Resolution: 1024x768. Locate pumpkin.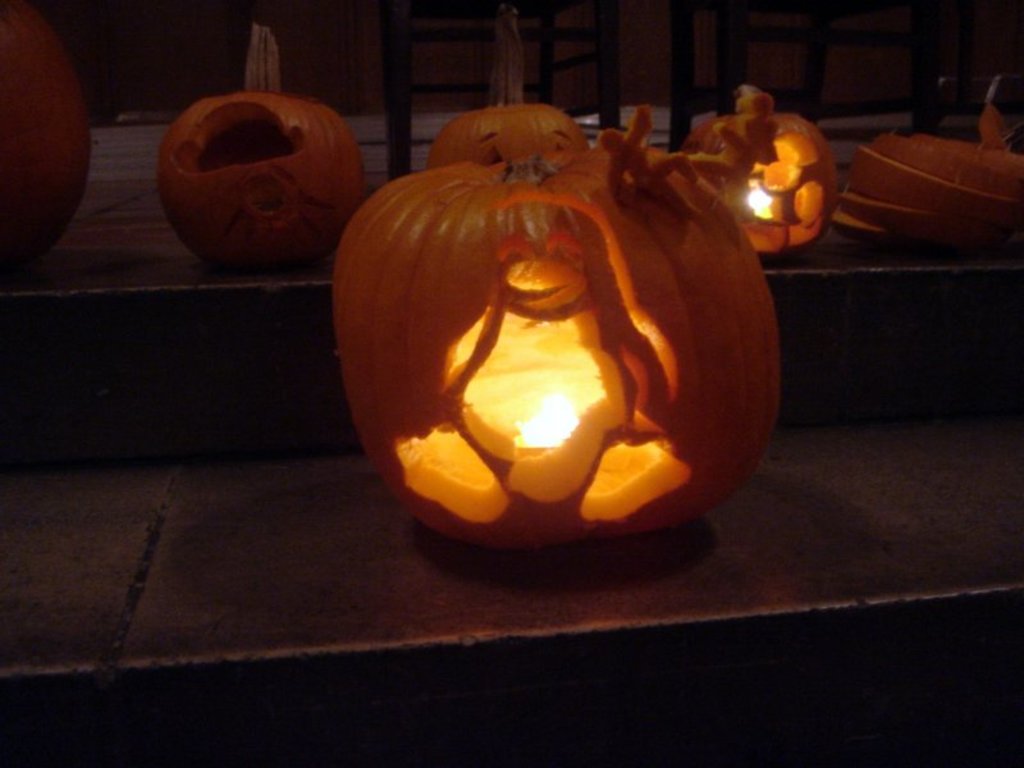
<box>3,0,99,287</box>.
